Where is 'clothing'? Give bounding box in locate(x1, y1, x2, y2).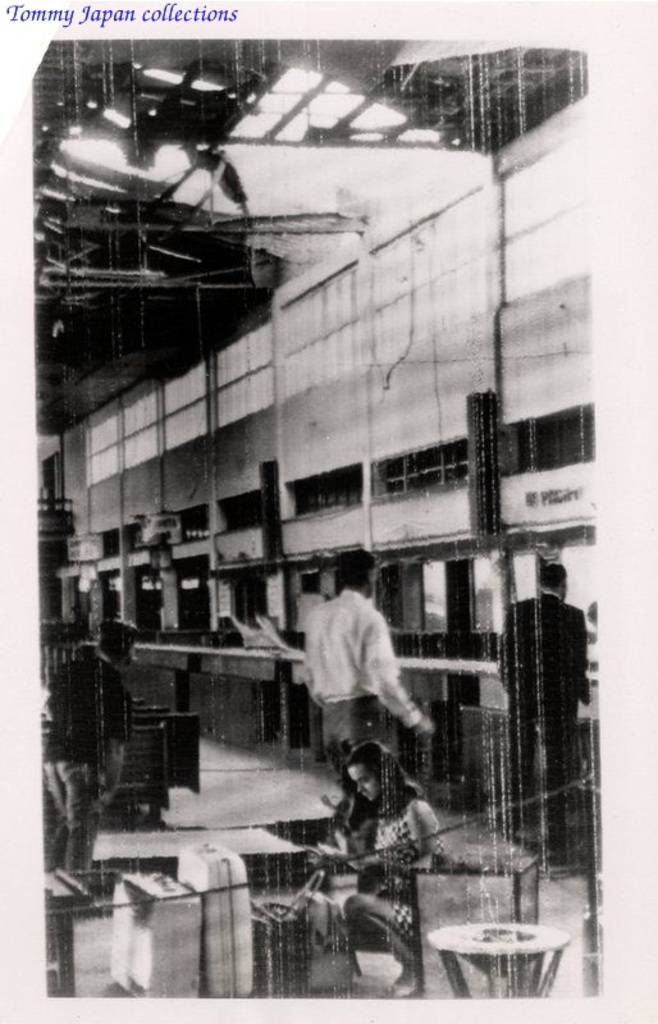
locate(494, 584, 584, 833).
